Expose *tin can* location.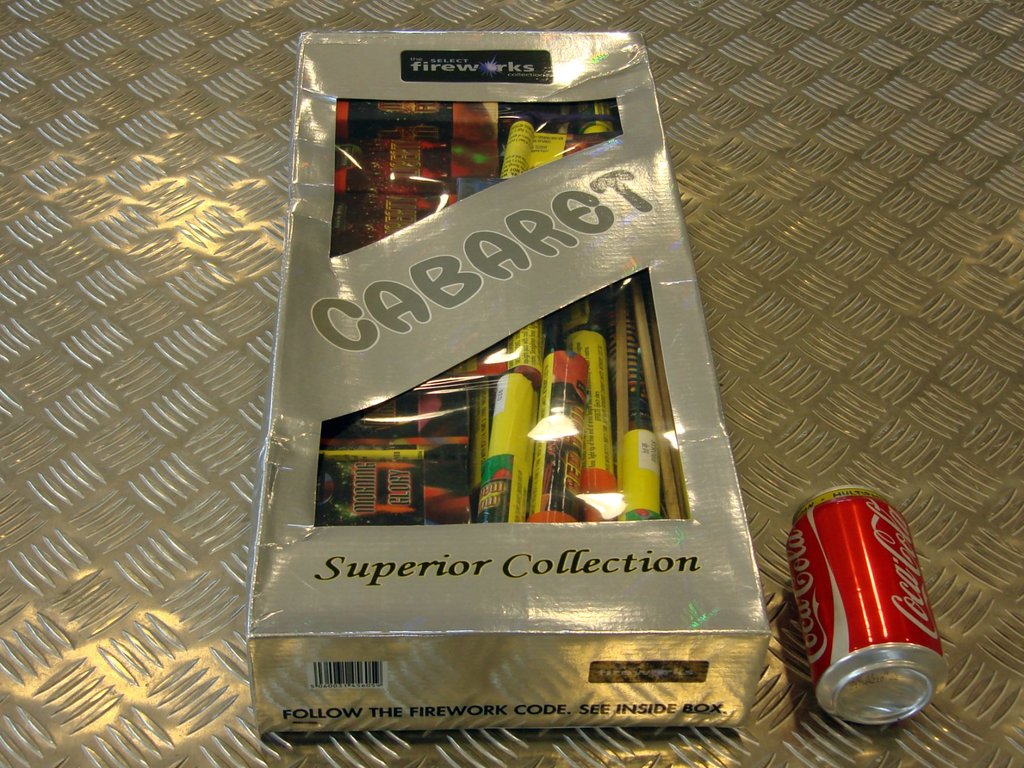
Exposed at [784, 484, 948, 728].
